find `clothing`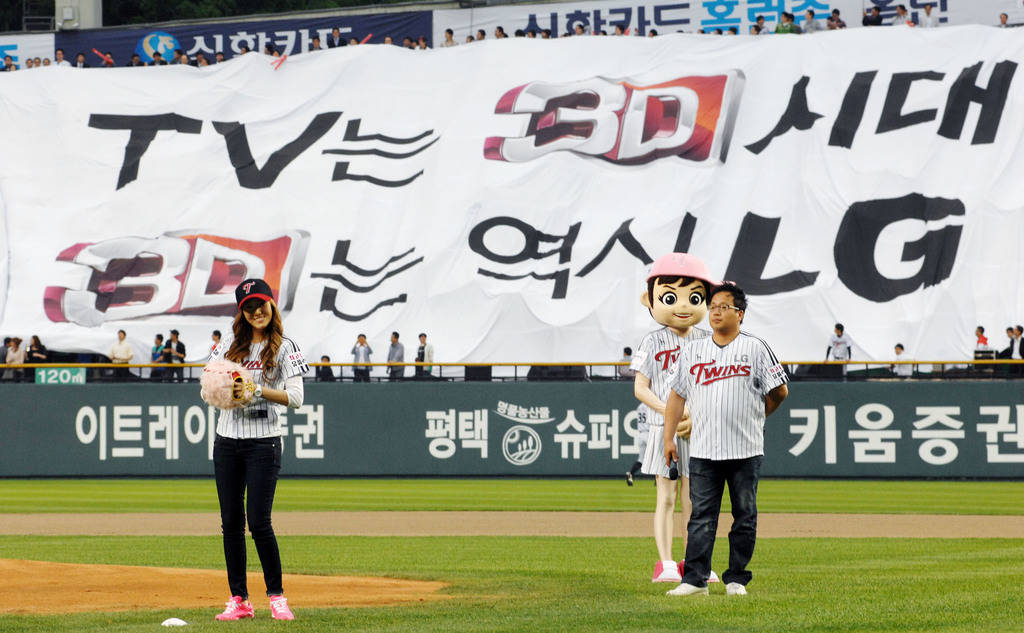
(385,343,407,378)
